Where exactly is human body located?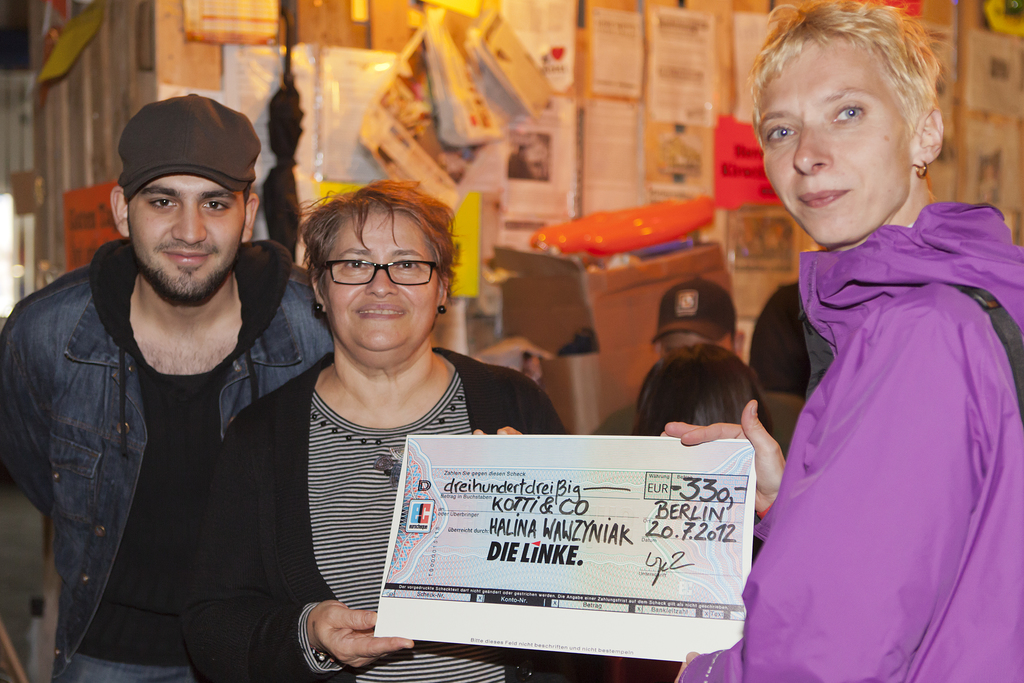
Its bounding box is <bbox>593, 277, 748, 438</bbox>.
